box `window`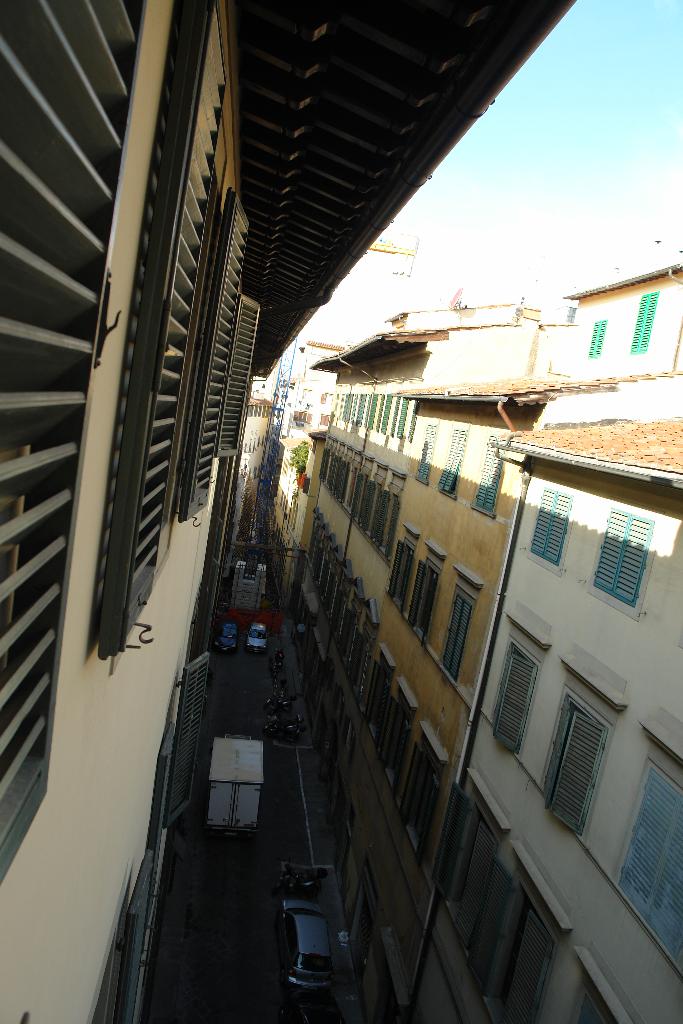
[left=466, top=431, right=505, bottom=535]
